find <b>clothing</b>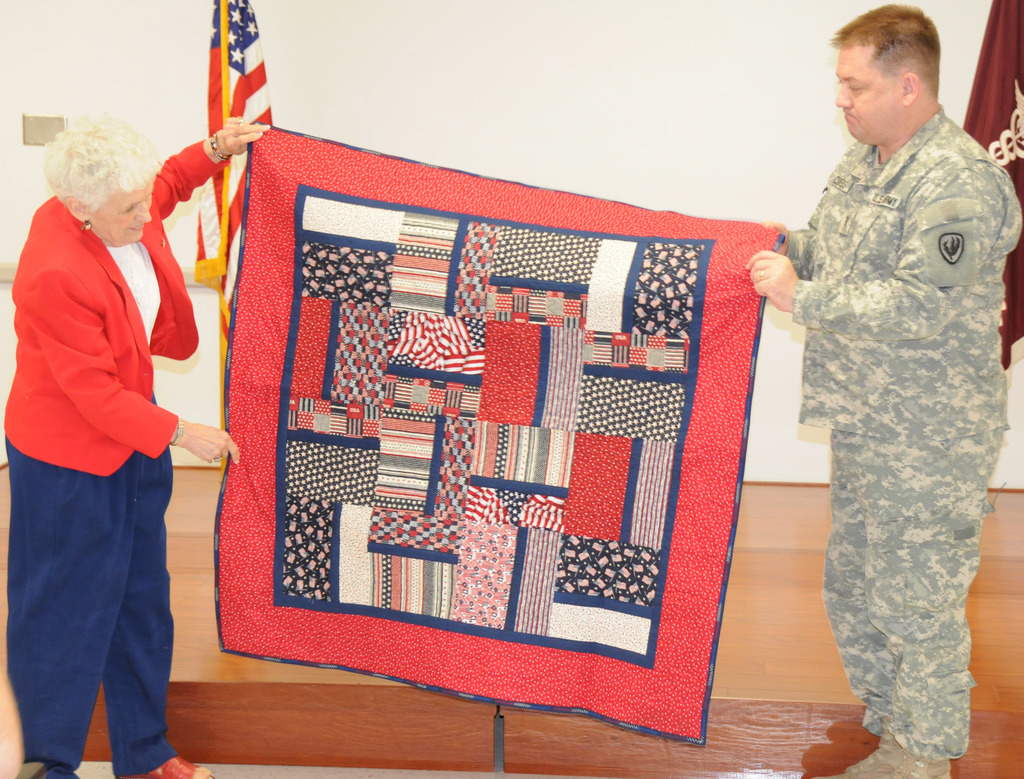
4 131 220 482
